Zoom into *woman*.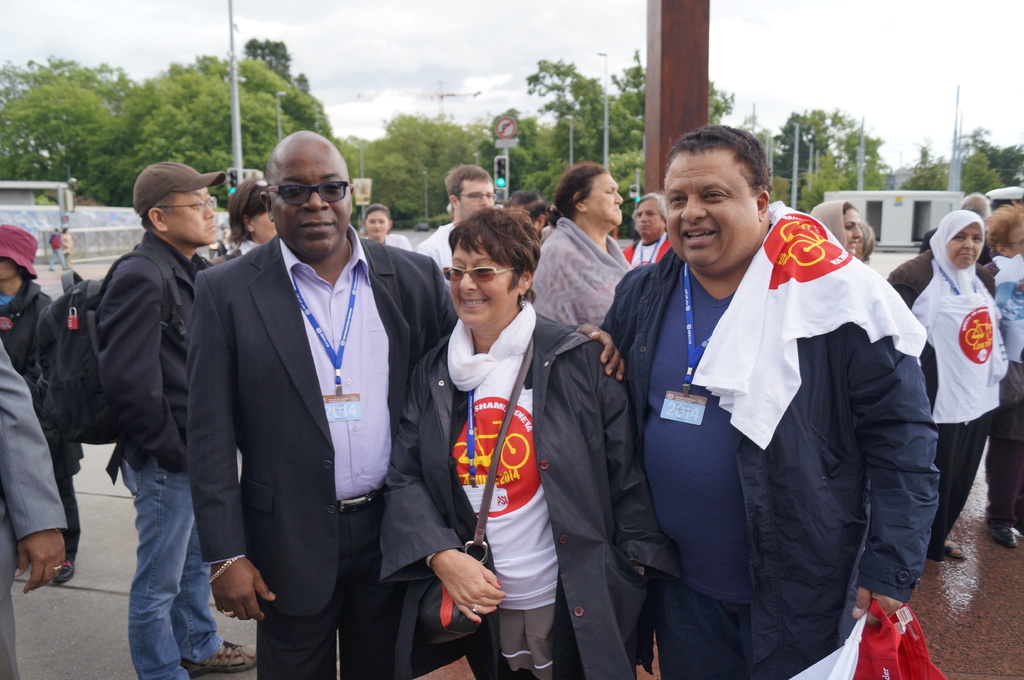
Zoom target: l=212, t=173, r=275, b=262.
